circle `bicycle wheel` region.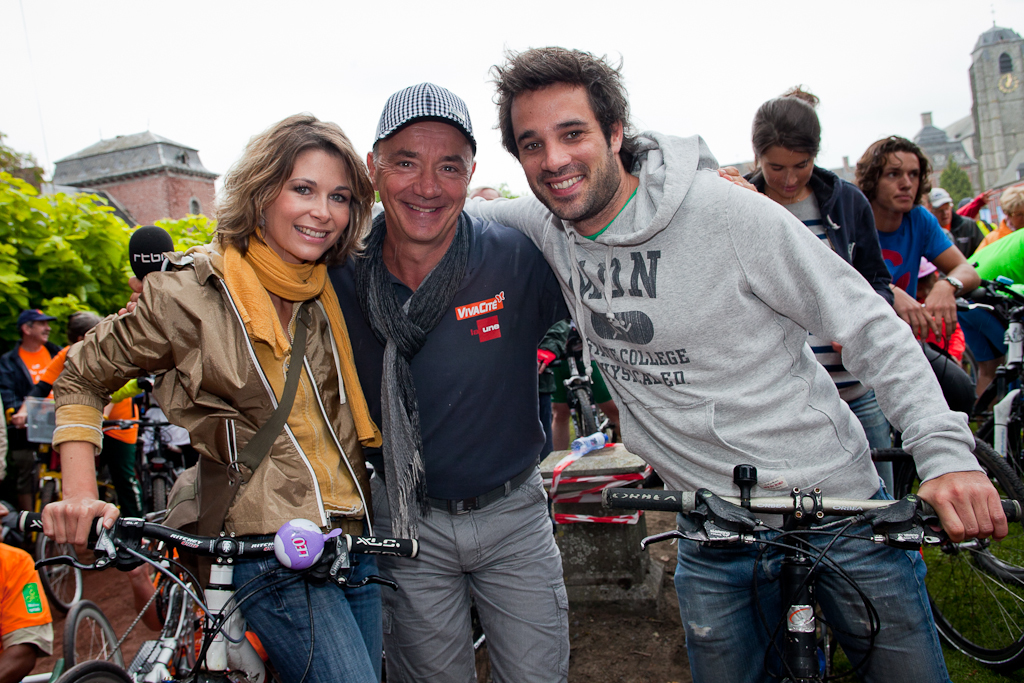
Region: pyautogui.locateOnScreen(972, 421, 1023, 588).
